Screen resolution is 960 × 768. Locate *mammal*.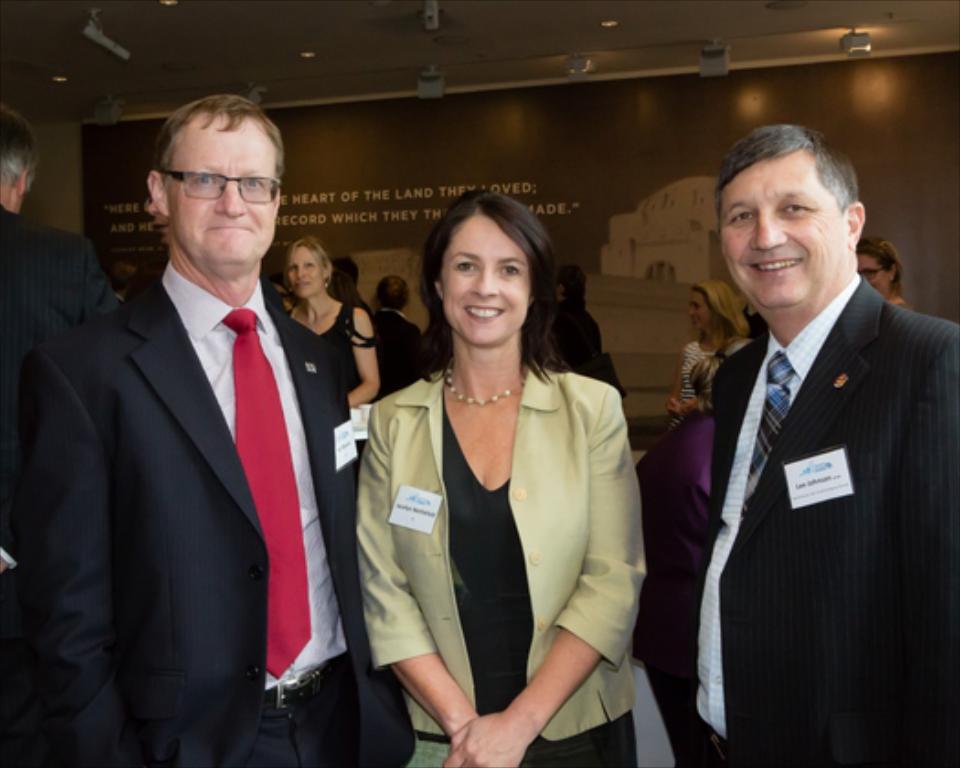
11:95:419:766.
